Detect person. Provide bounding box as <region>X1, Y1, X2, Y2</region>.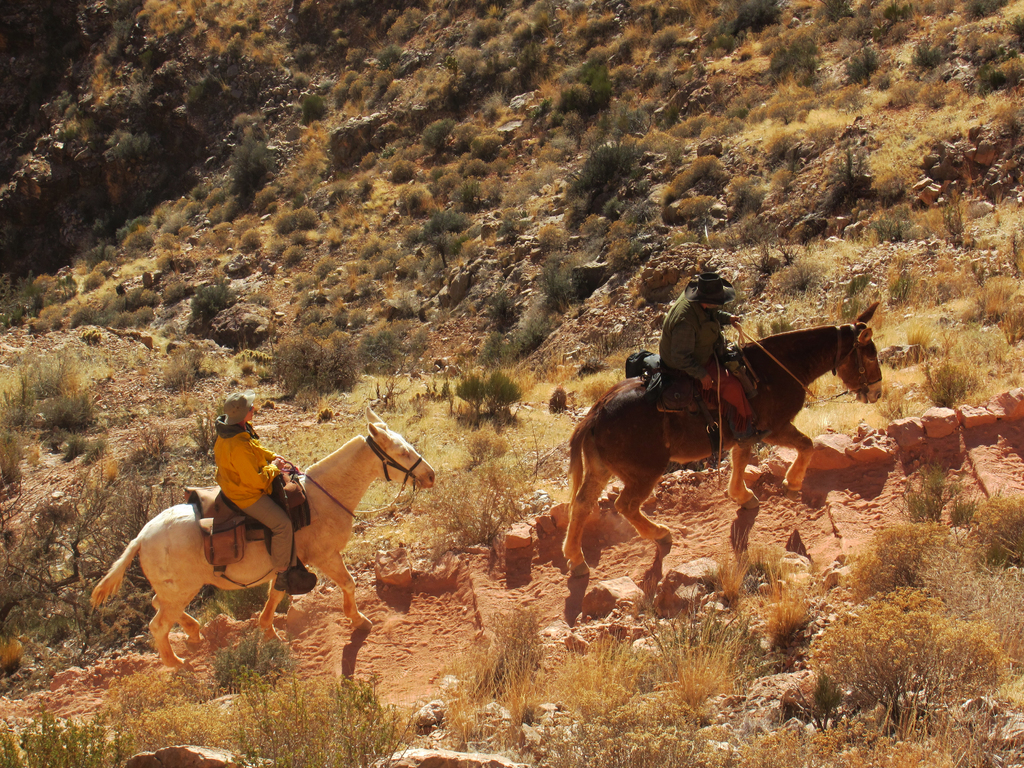
<region>655, 269, 769, 452</region>.
